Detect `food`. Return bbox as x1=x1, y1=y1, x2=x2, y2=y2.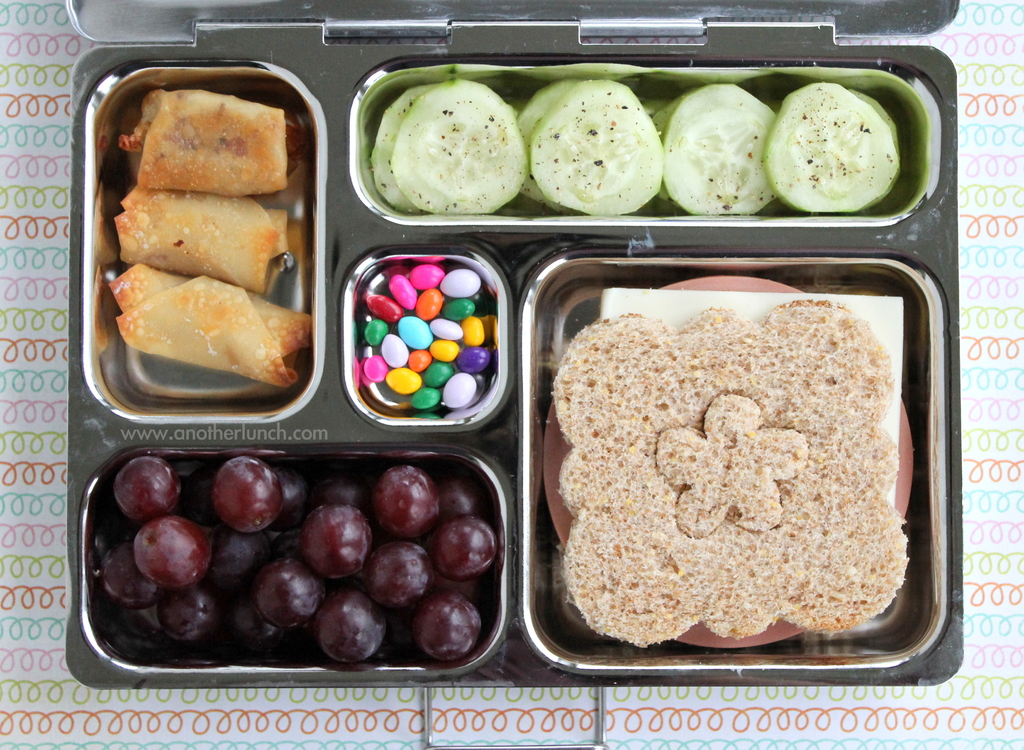
x1=112, y1=263, x2=313, y2=384.
